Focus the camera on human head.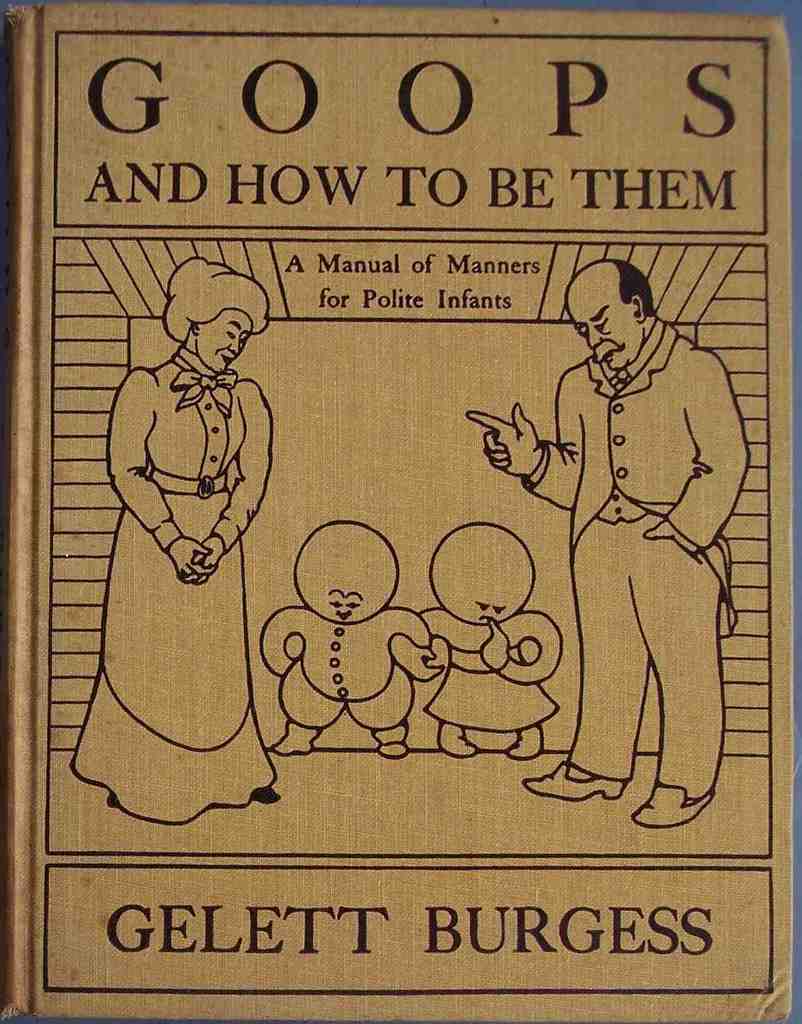
Focus region: (580, 256, 676, 353).
